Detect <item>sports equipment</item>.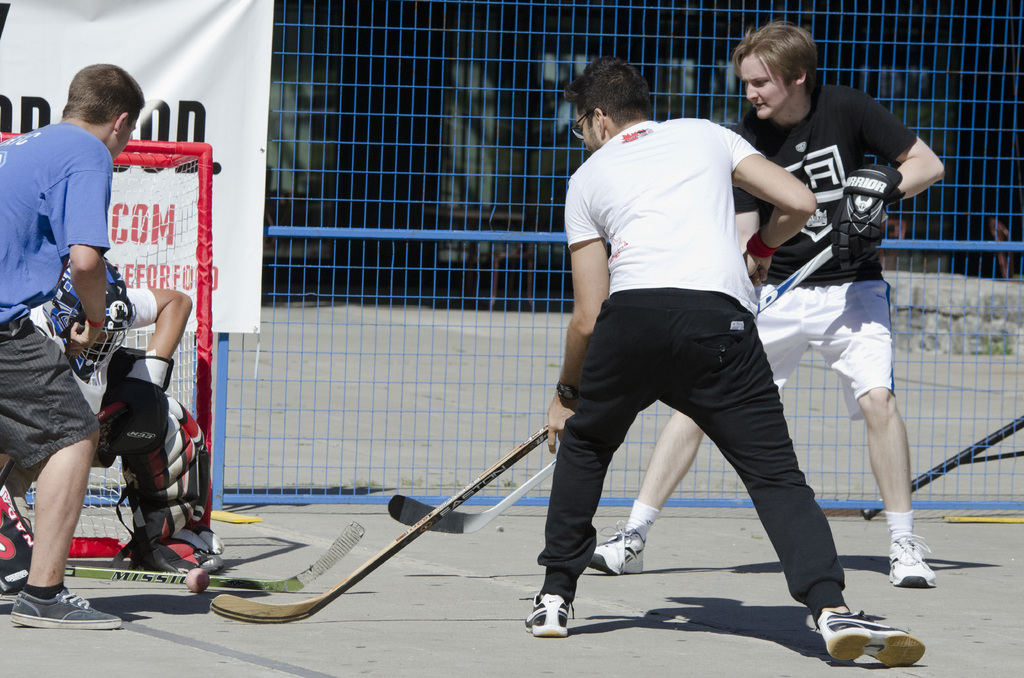
Detected at box(519, 593, 574, 636).
